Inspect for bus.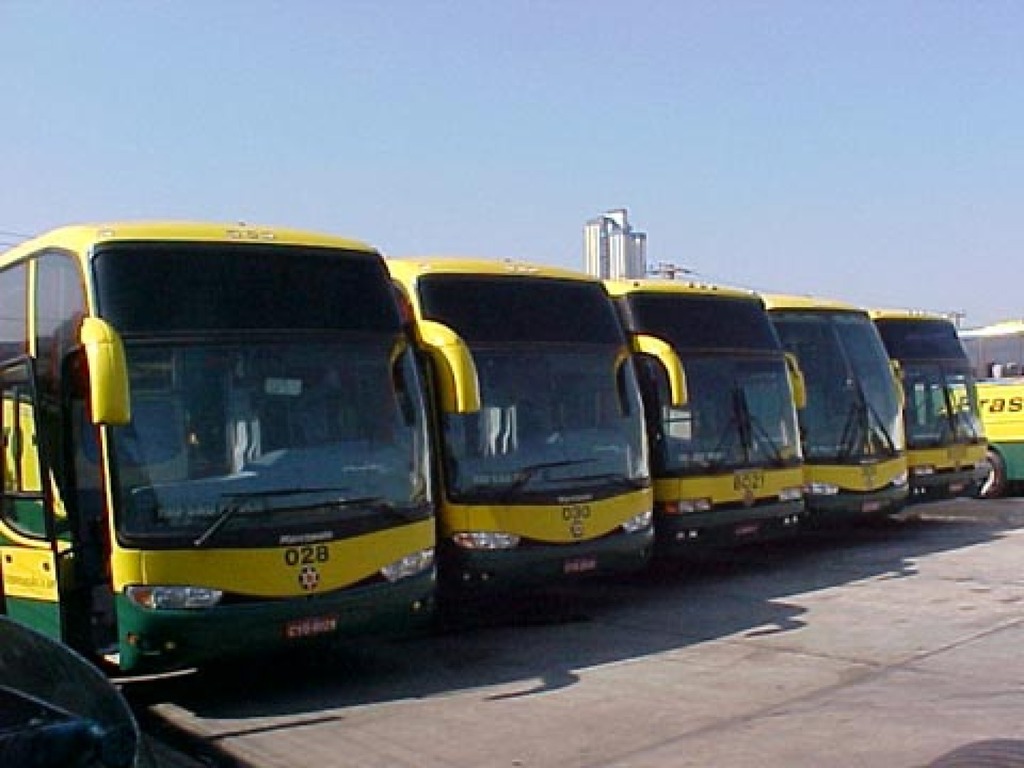
Inspection: <bbox>870, 304, 989, 491</bbox>.
